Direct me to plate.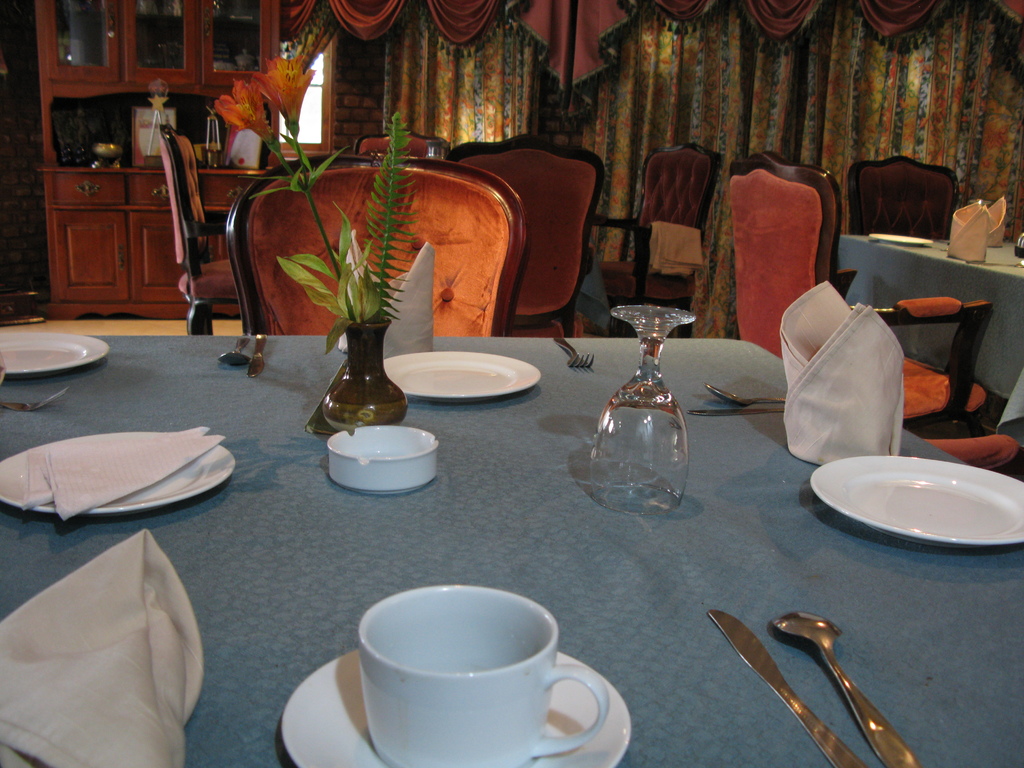
Direction: [left=0, top=430, right=237, bottom=523].
